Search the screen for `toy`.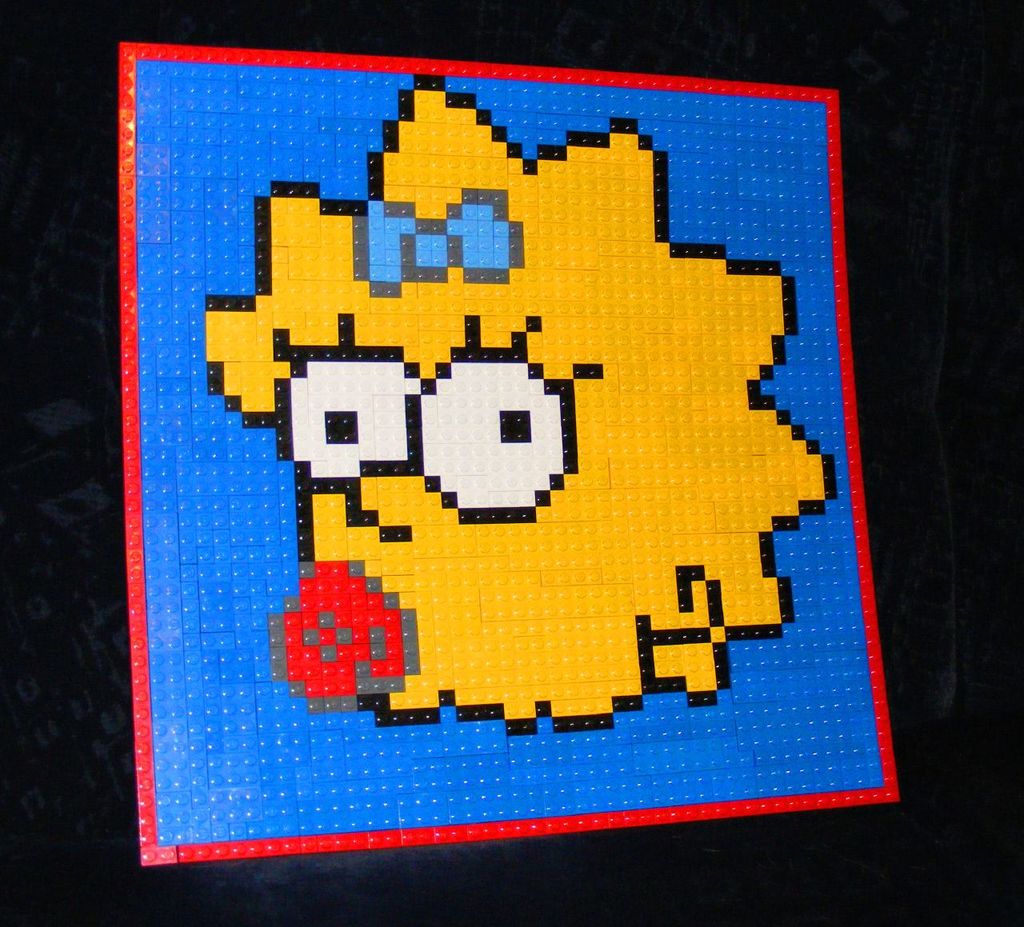
Found at box=[178, 138, 827, 717].
